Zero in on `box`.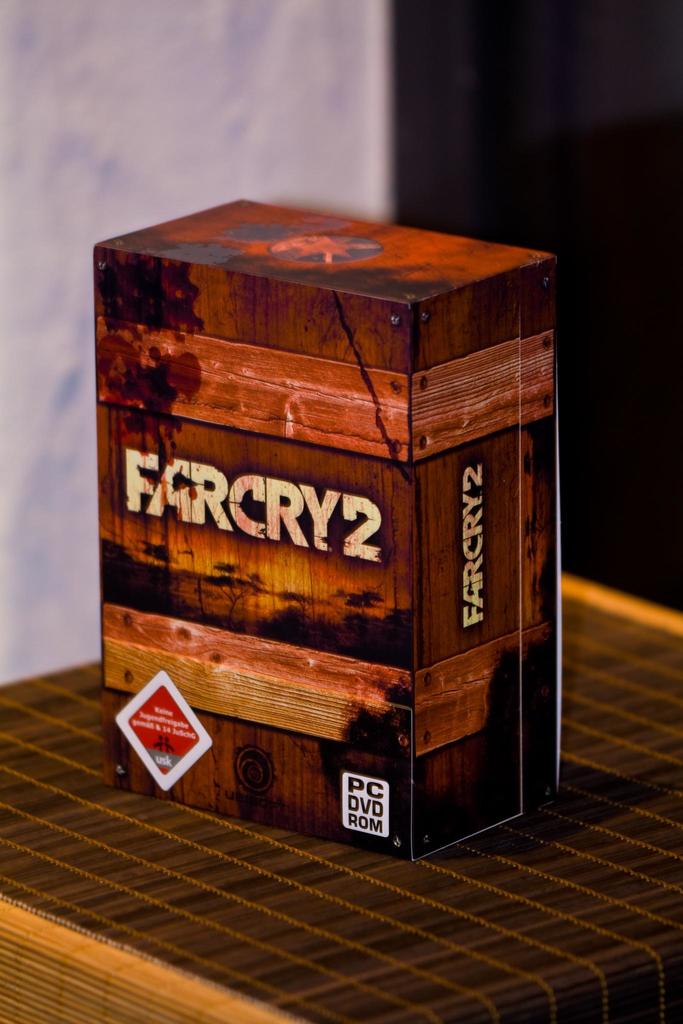
Zeroed in: box=[88, 232, 579, 826].
